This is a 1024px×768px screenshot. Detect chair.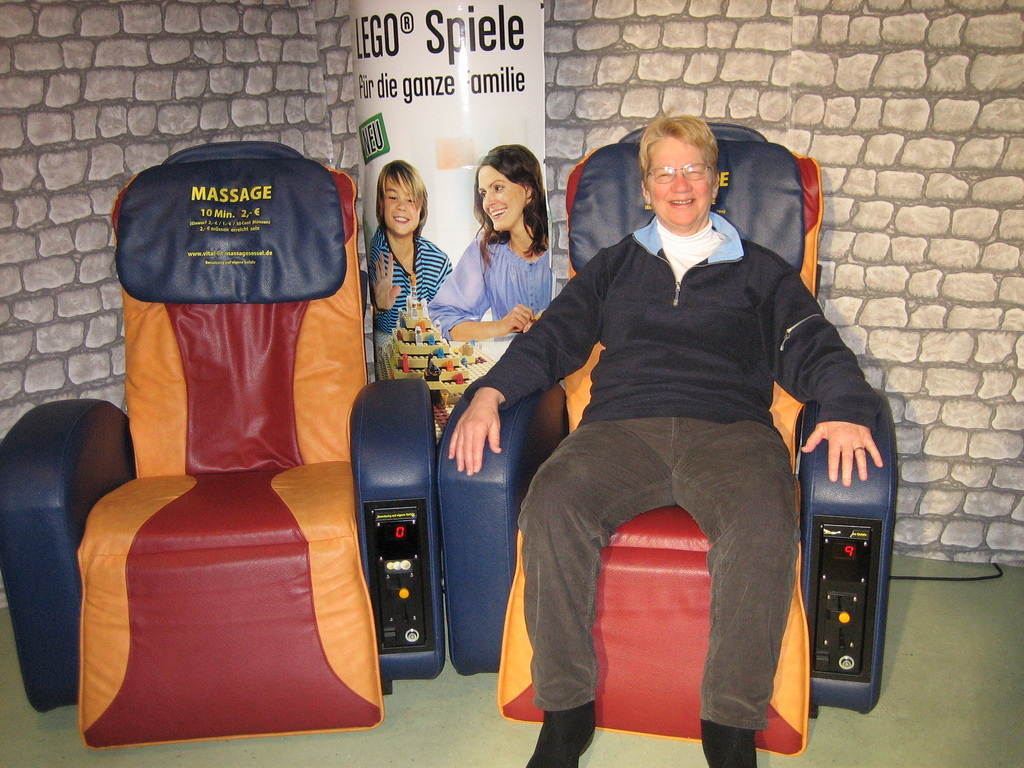
{"left": 436, "top": 118, "right": 900, "bottom": 764}.
